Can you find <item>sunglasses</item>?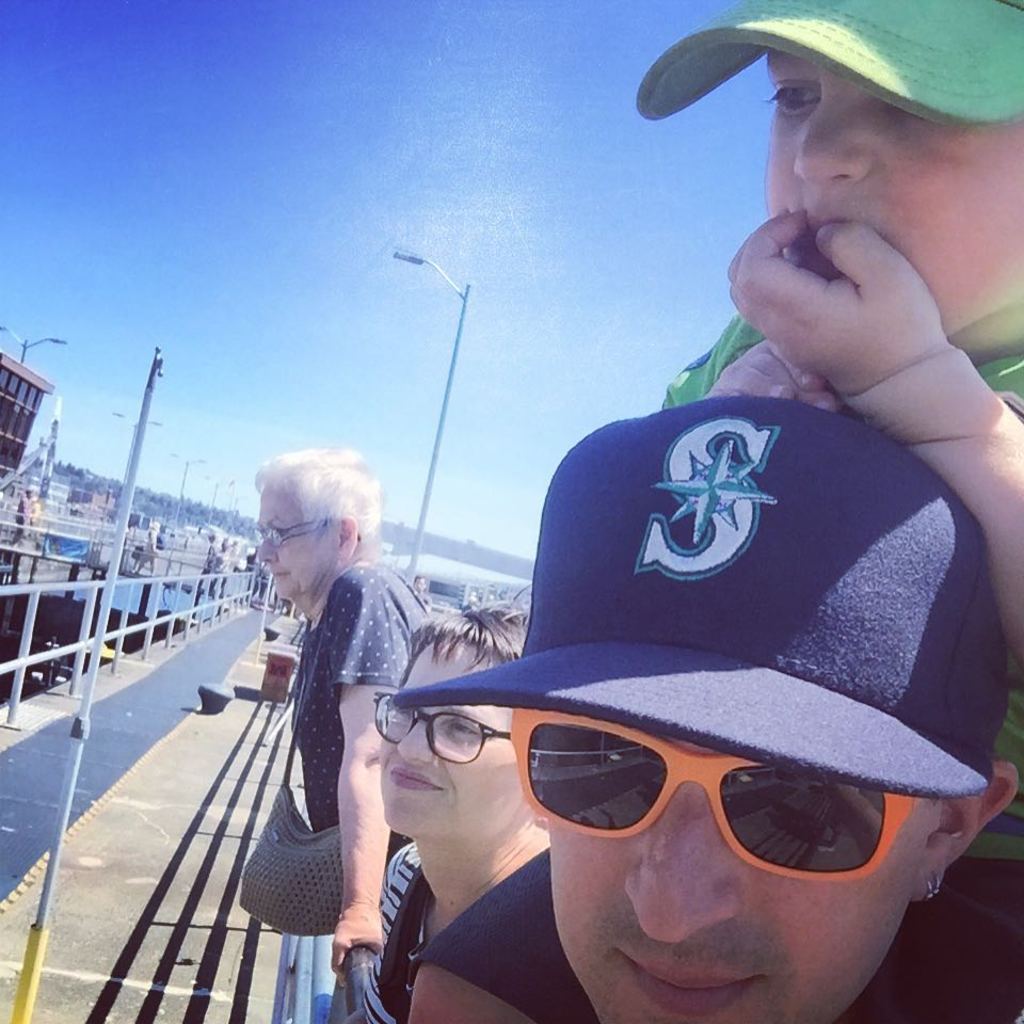
Yes, bounding box: locate(515, 707, 922, 883).
